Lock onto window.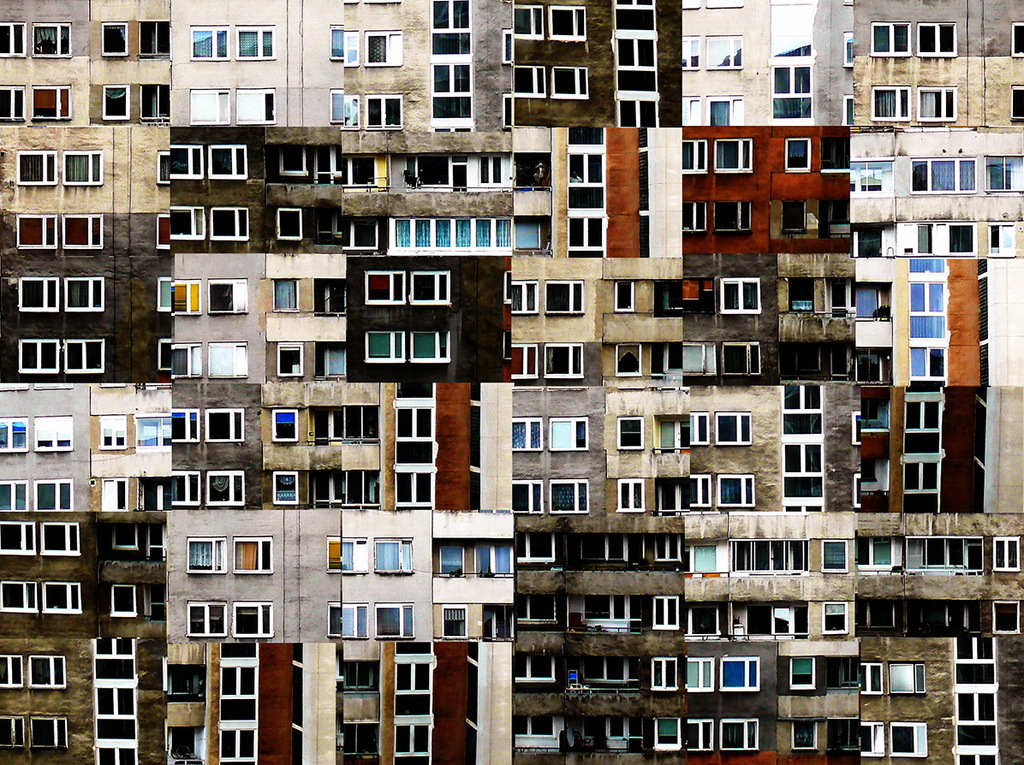
Locked: {"left": 461, "top": 145, "right": 531, "bottom": 193}.
